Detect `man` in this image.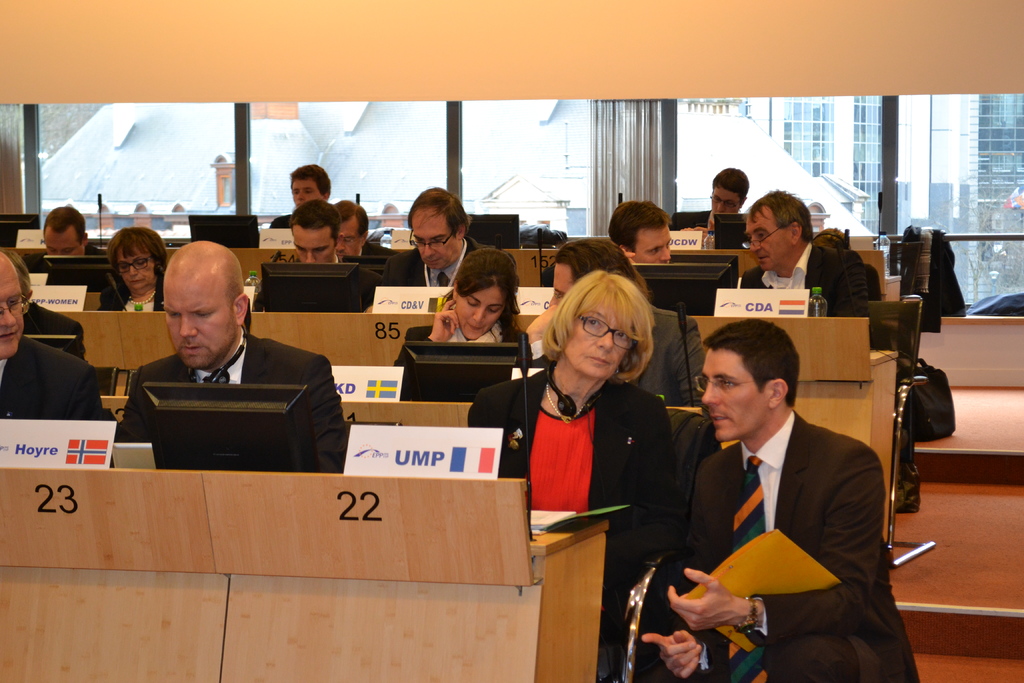
Detection: box=[0, 253, 123, 471].
